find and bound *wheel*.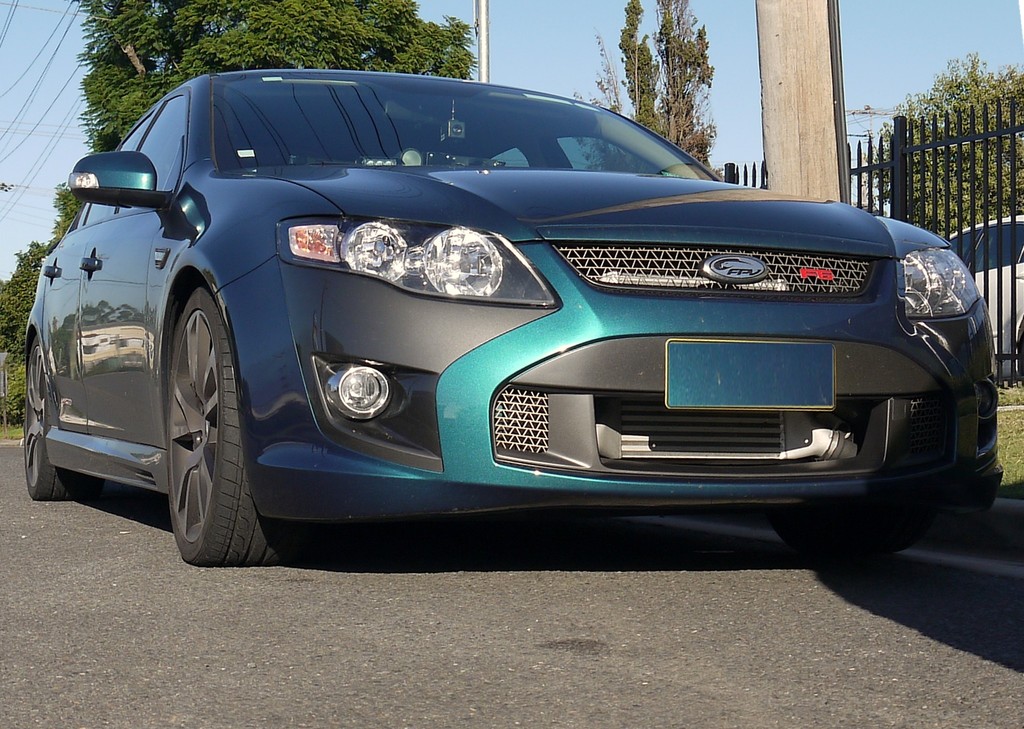
Bound: {"left": 772, "top": 500, "right": 950, "bottom": 555}.
